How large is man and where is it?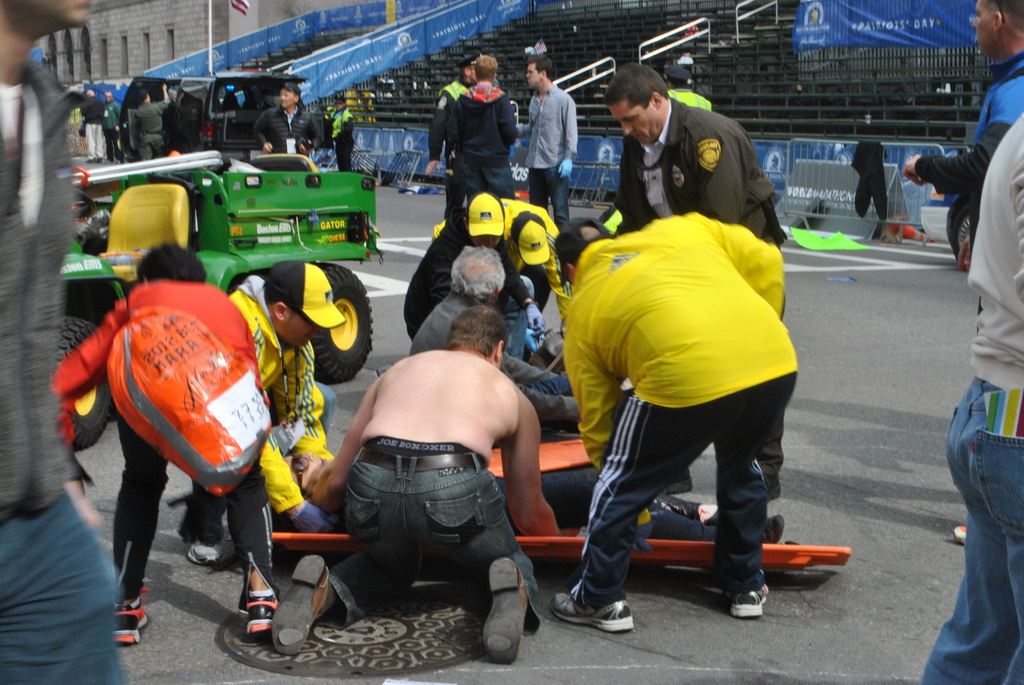
Bounding box: [528,56,576,230].
